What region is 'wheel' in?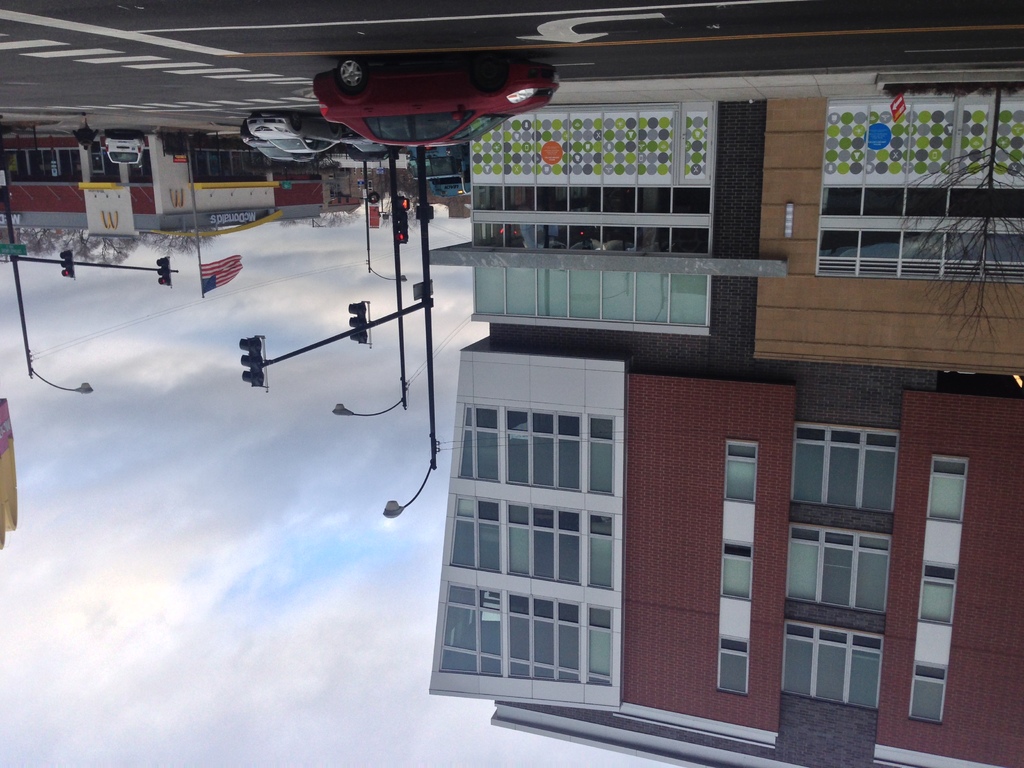
<box>340,56,371,86</box>.
